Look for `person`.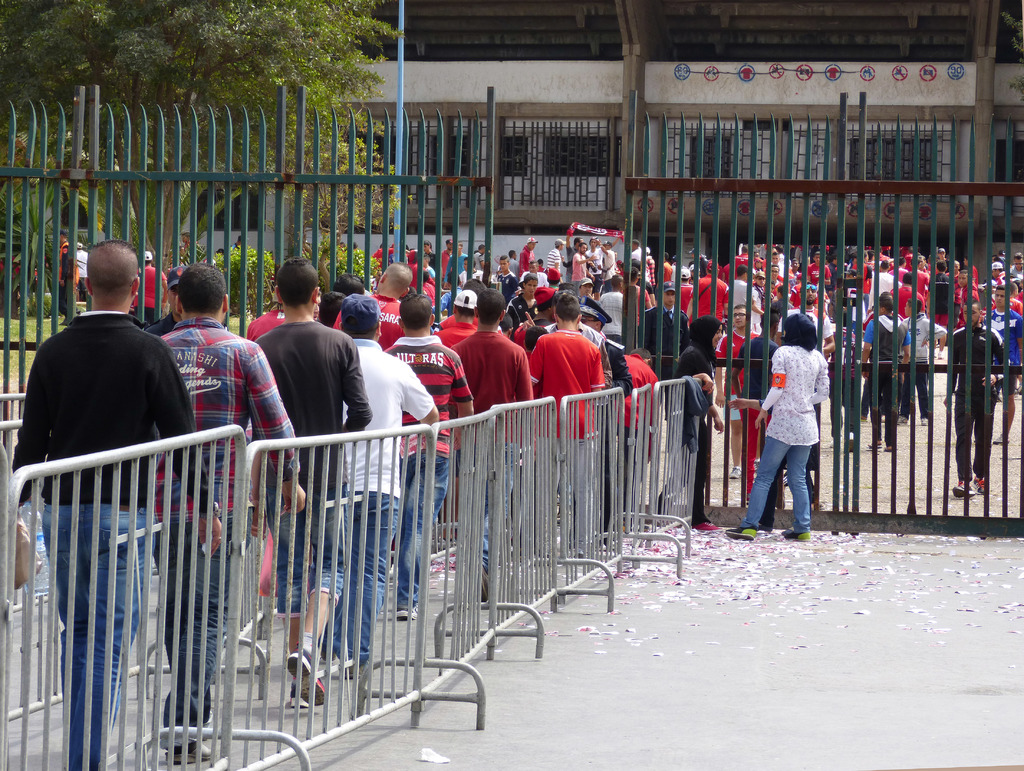
Found: box(7, 232, 201, 770).
